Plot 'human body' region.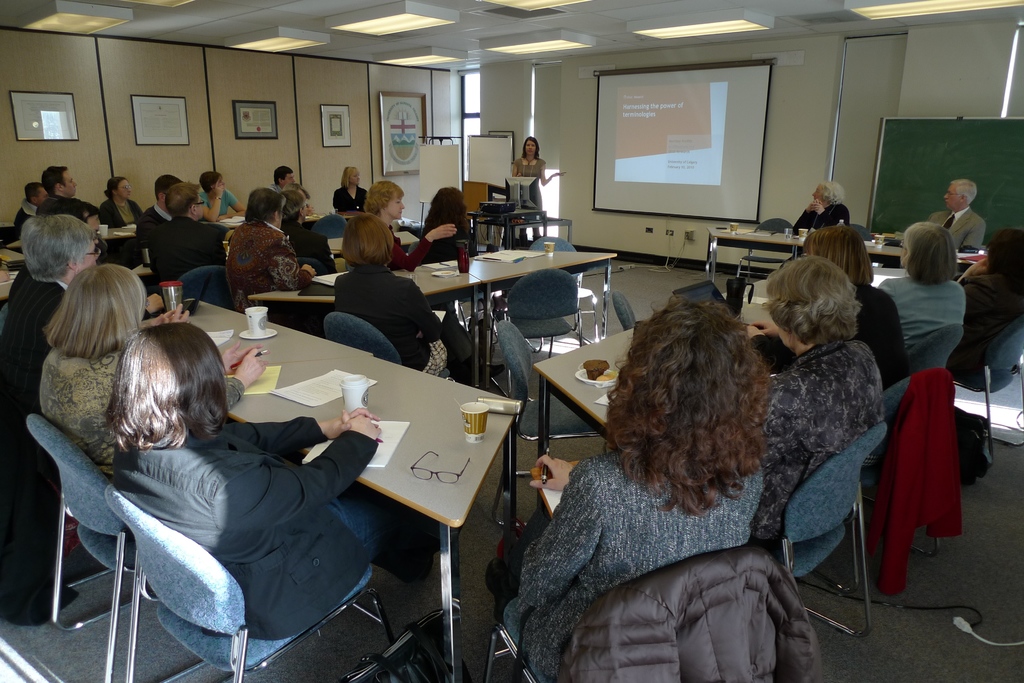
Plotted at <region>337, 270, 446, 369</region>.
